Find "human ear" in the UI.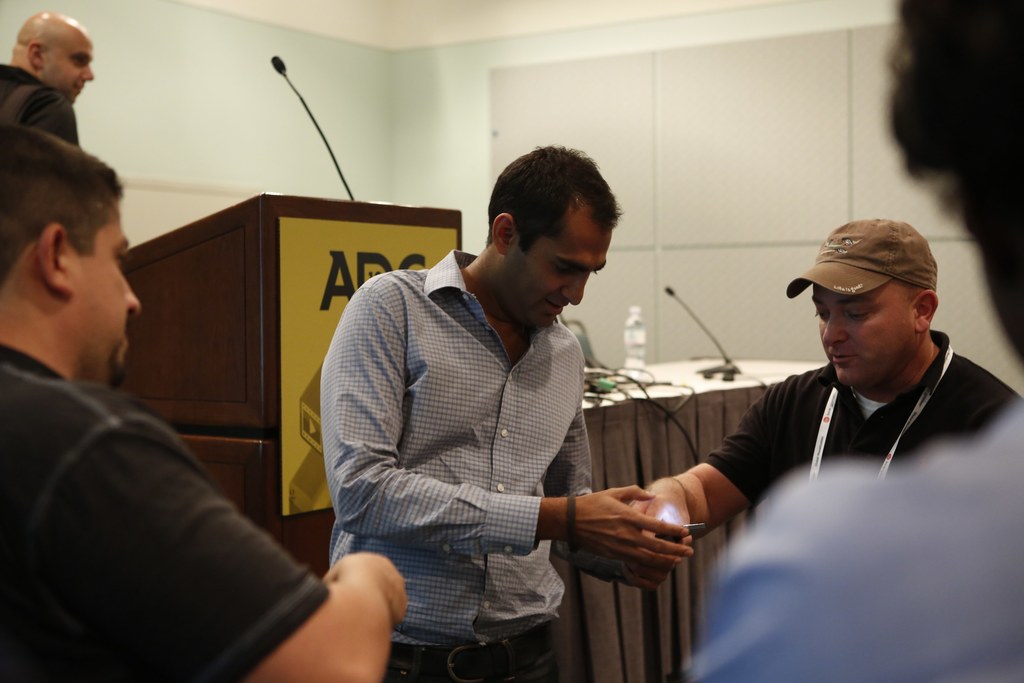
UI element at (x1=915, y1=288, x2=939, y2=332).
